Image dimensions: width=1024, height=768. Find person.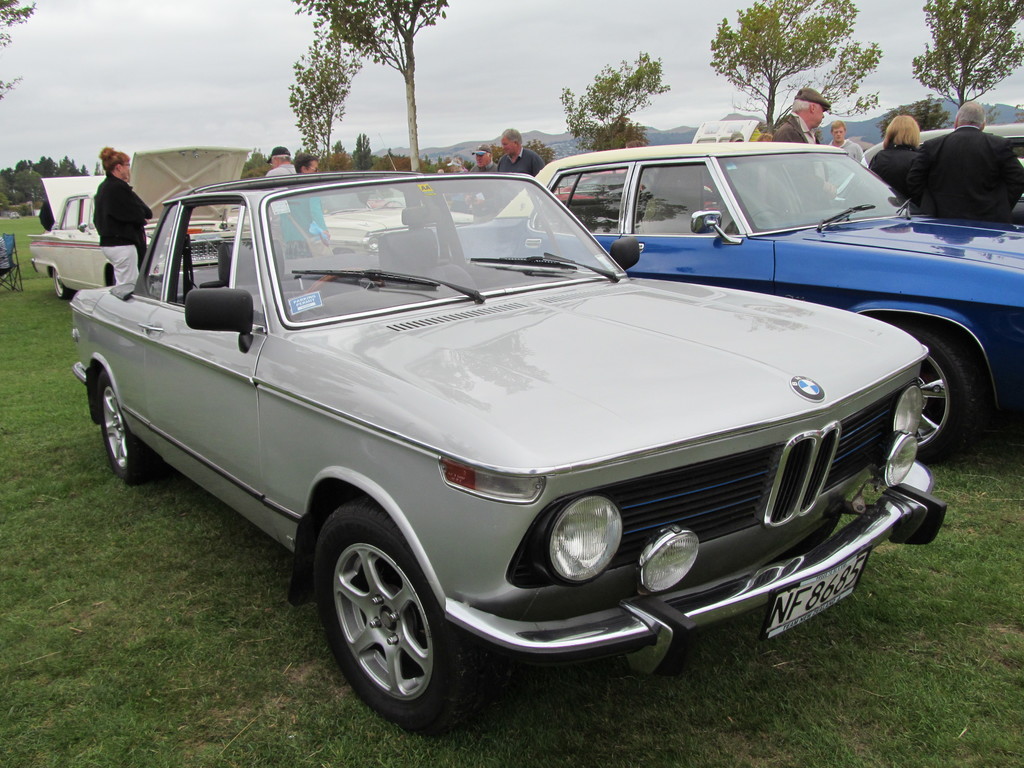
{"x1": 626, "y1": 140, "x2": 646, "y2": 147}.
